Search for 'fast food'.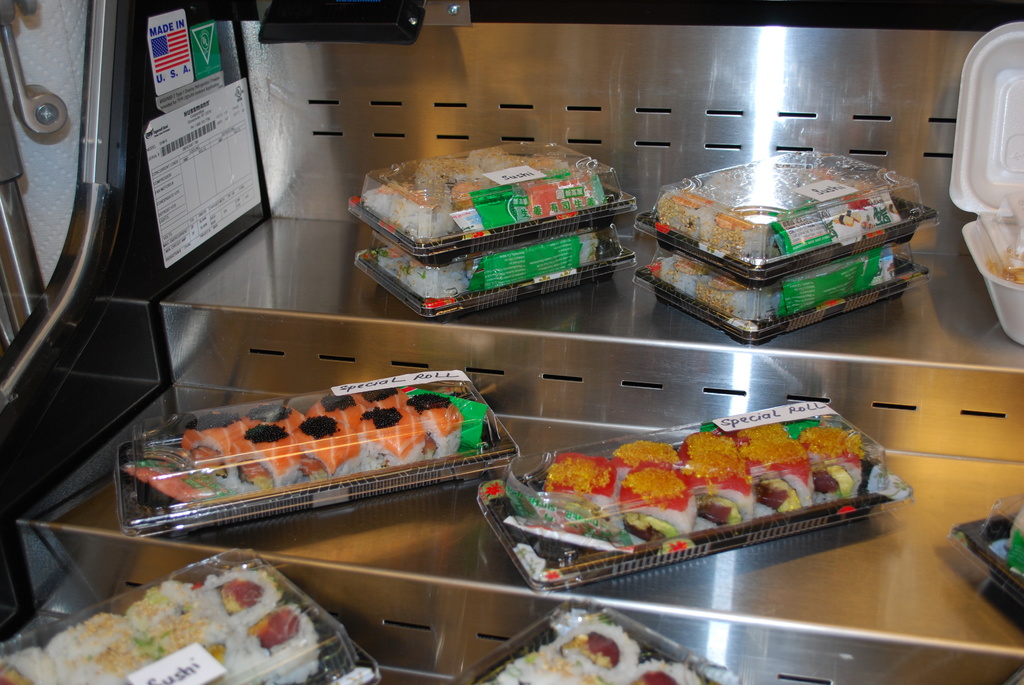
Found at Rect(653, 156, 885, 256).
